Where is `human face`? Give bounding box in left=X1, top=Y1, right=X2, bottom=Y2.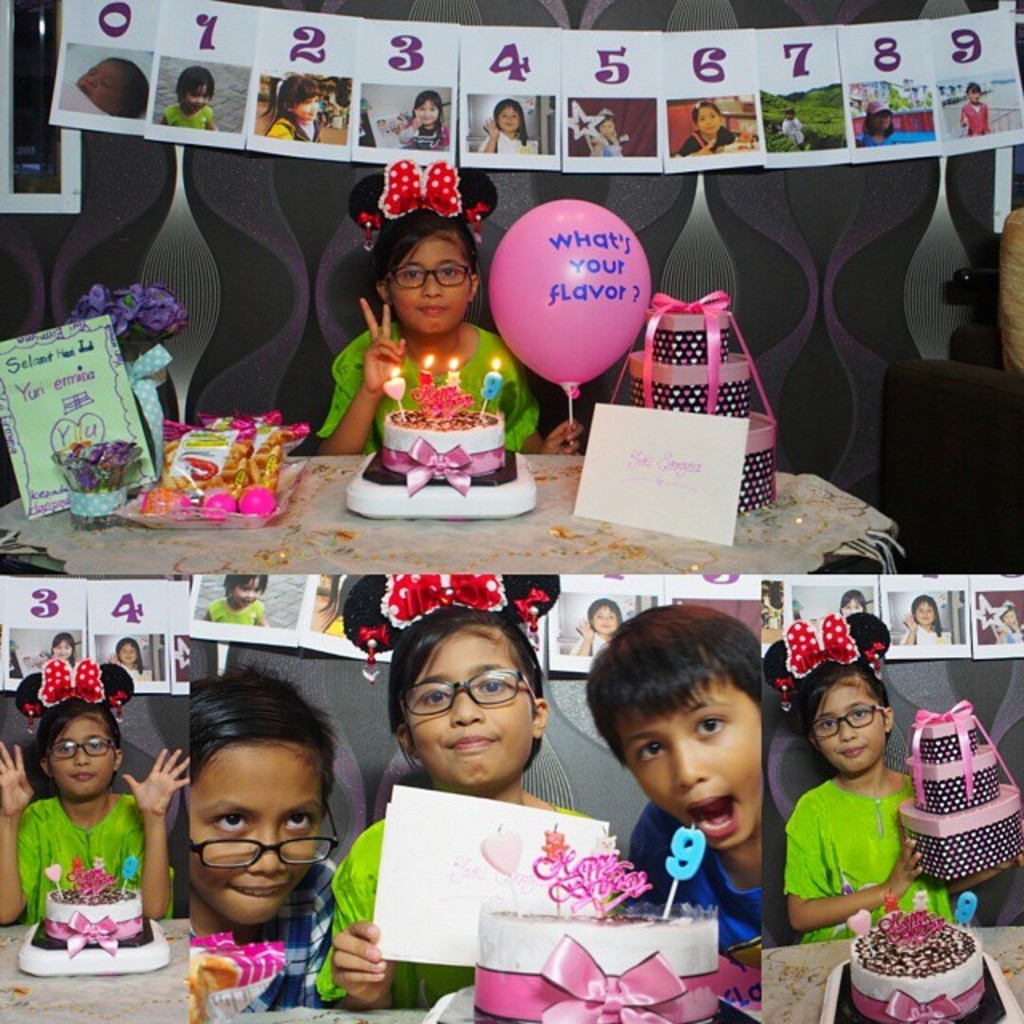
left=811, top=675, right=883, bottom=773.
